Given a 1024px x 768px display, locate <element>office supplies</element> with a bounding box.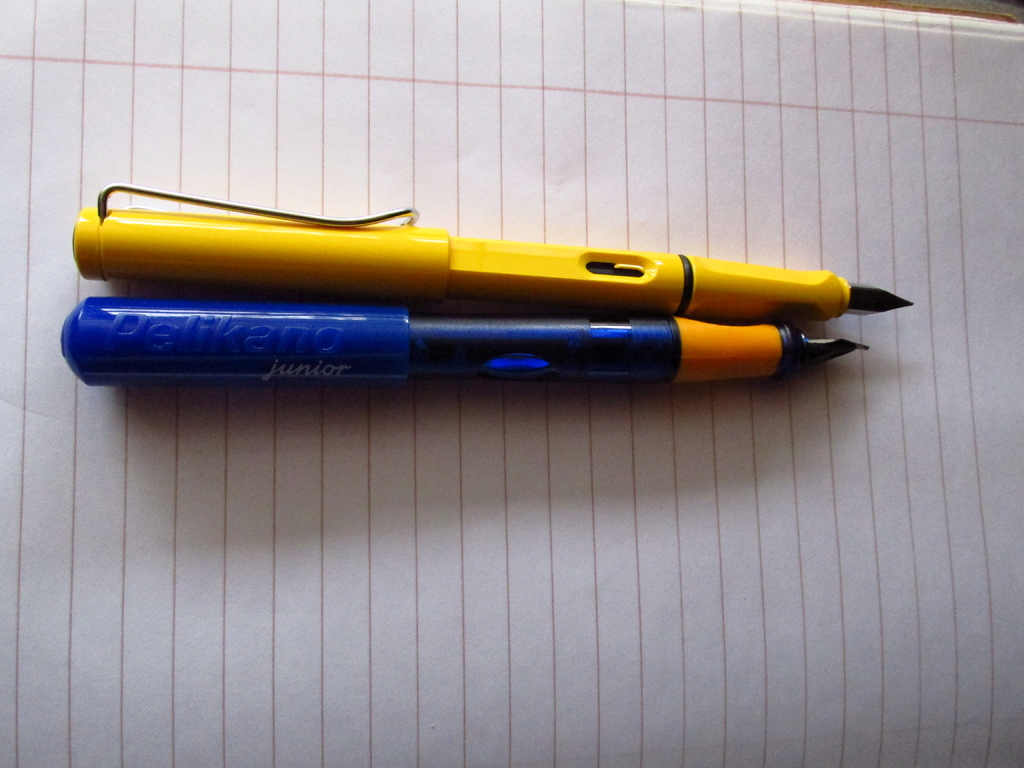
Located: detection(0, 2, 1023, 767).
